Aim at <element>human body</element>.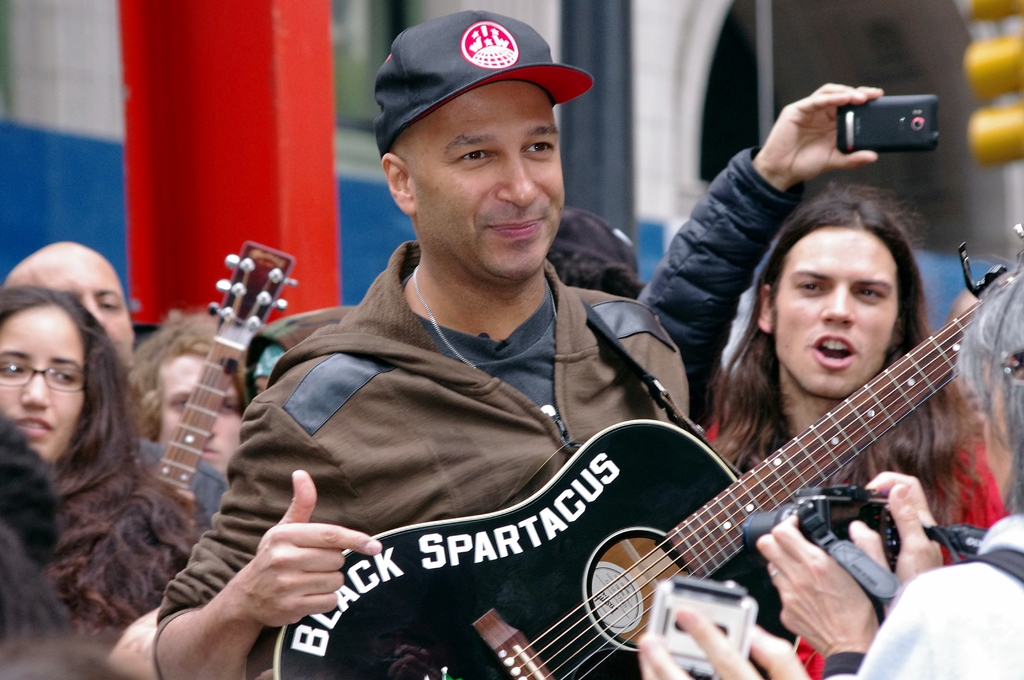
Aimed at select_region(753, 505, 1023, 679).
